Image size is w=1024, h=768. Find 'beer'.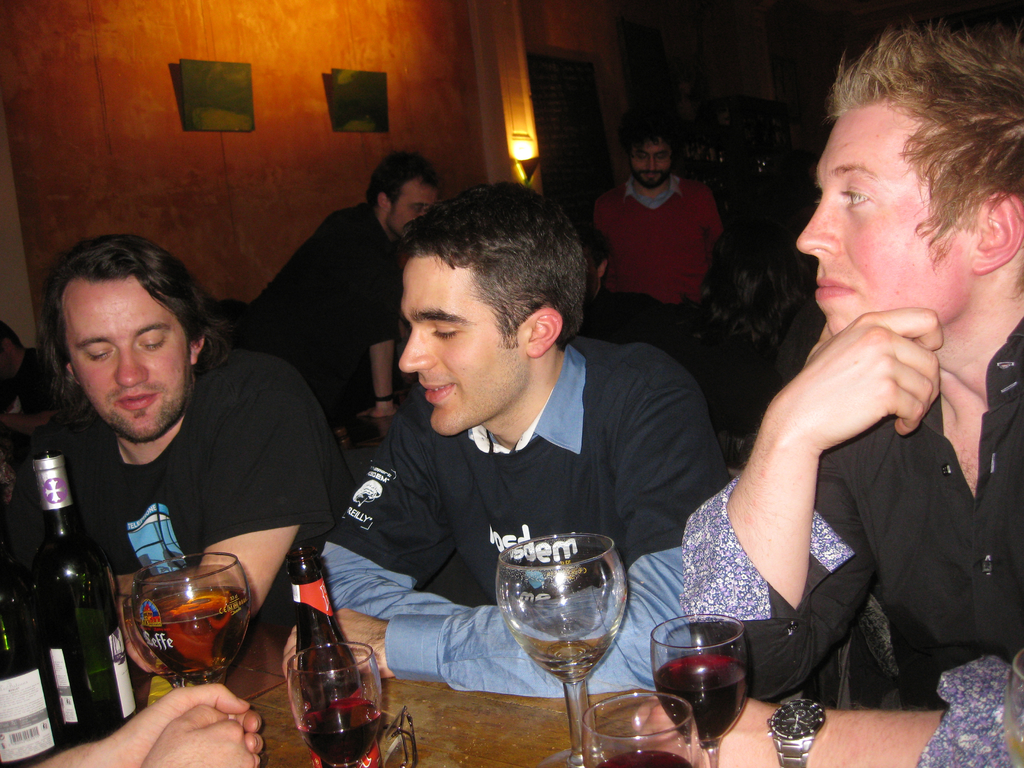
l=639, t=611, r=771, b=767.
